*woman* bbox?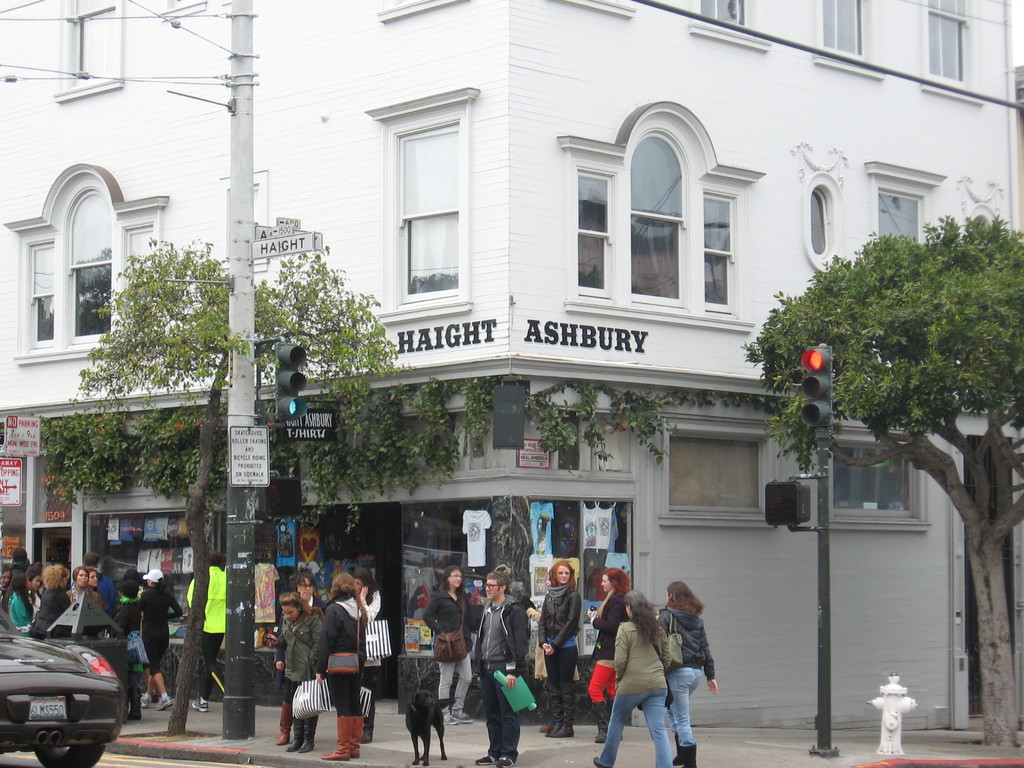
[x1=593, y1=593, x2=671, y2=767]
